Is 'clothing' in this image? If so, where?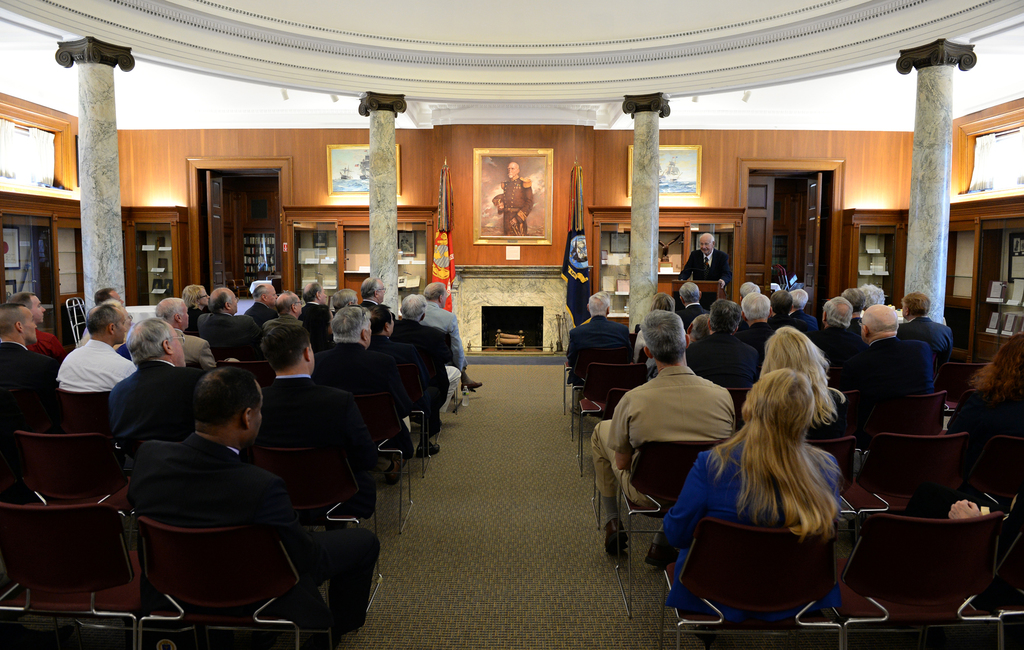
Yes, at 661 427 858 608.
